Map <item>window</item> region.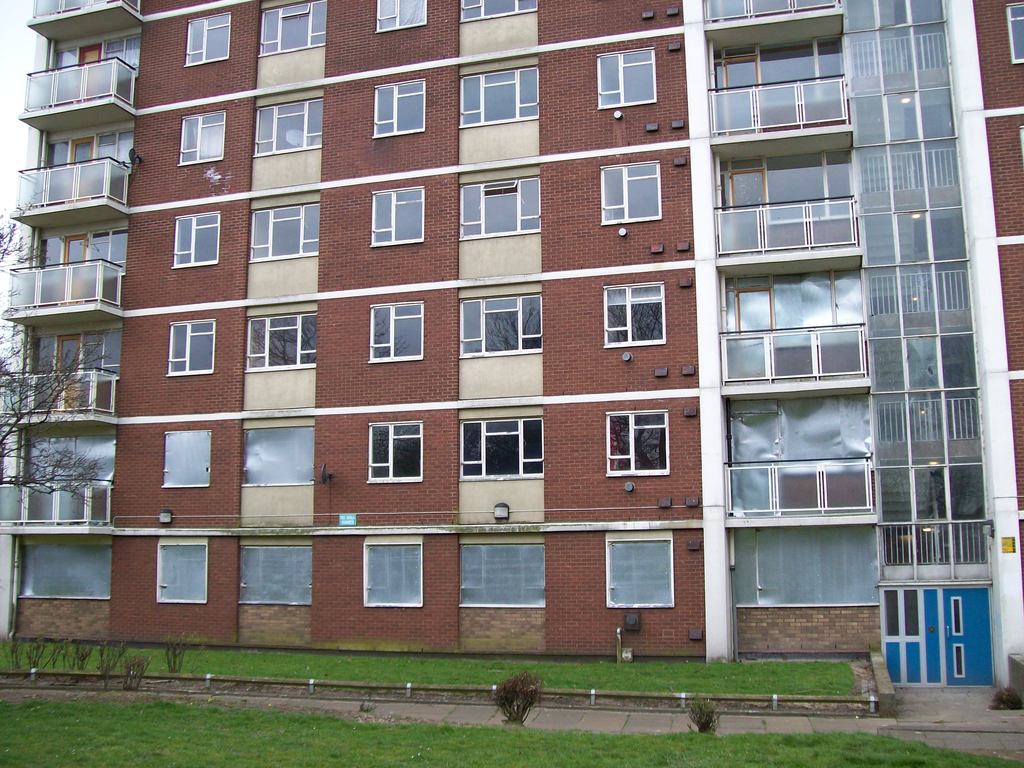
Mapped to l=248, t=94, r=323, b=159.
